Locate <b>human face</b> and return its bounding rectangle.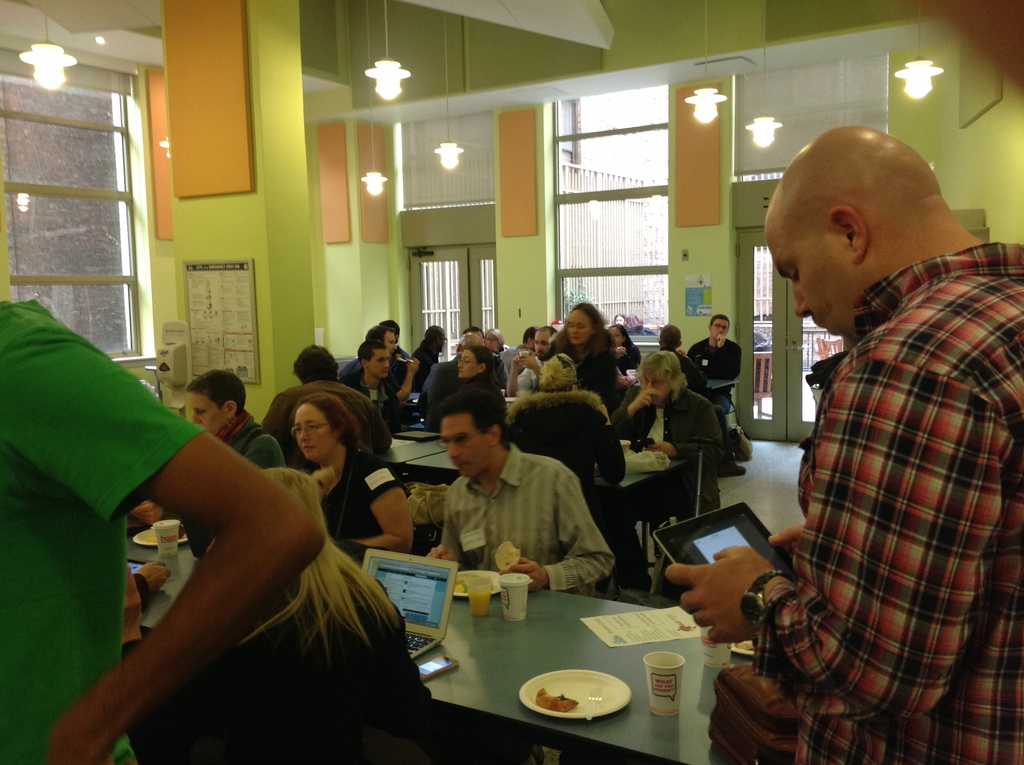
[299, 403, 332, 461].
